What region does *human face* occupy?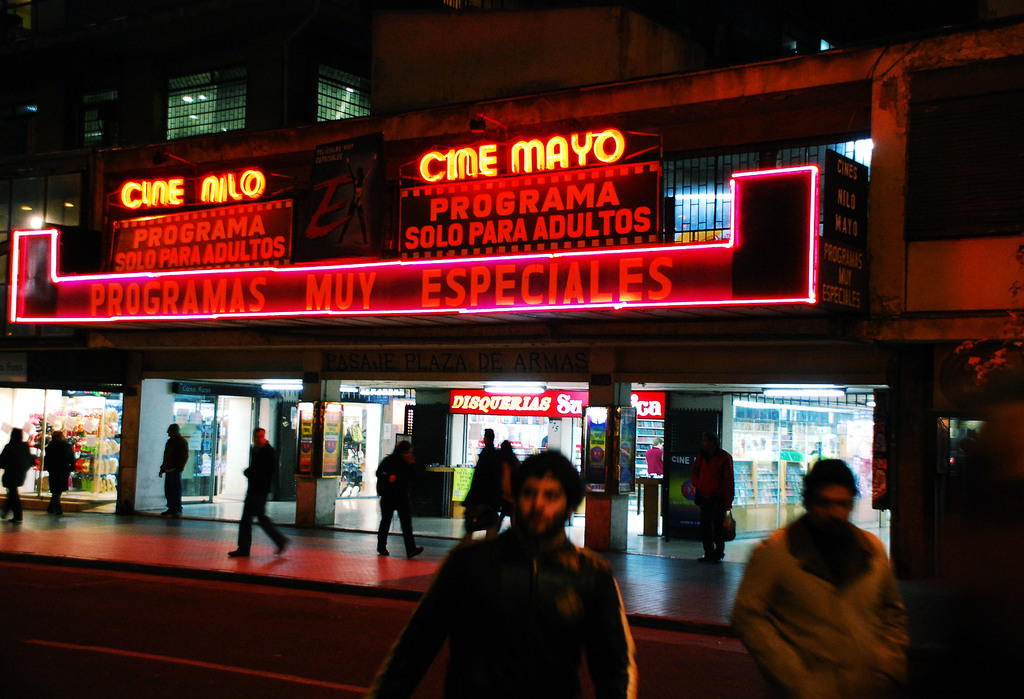
{"left": 515, "top": 472, "right": 572, "bottom": 534}.
